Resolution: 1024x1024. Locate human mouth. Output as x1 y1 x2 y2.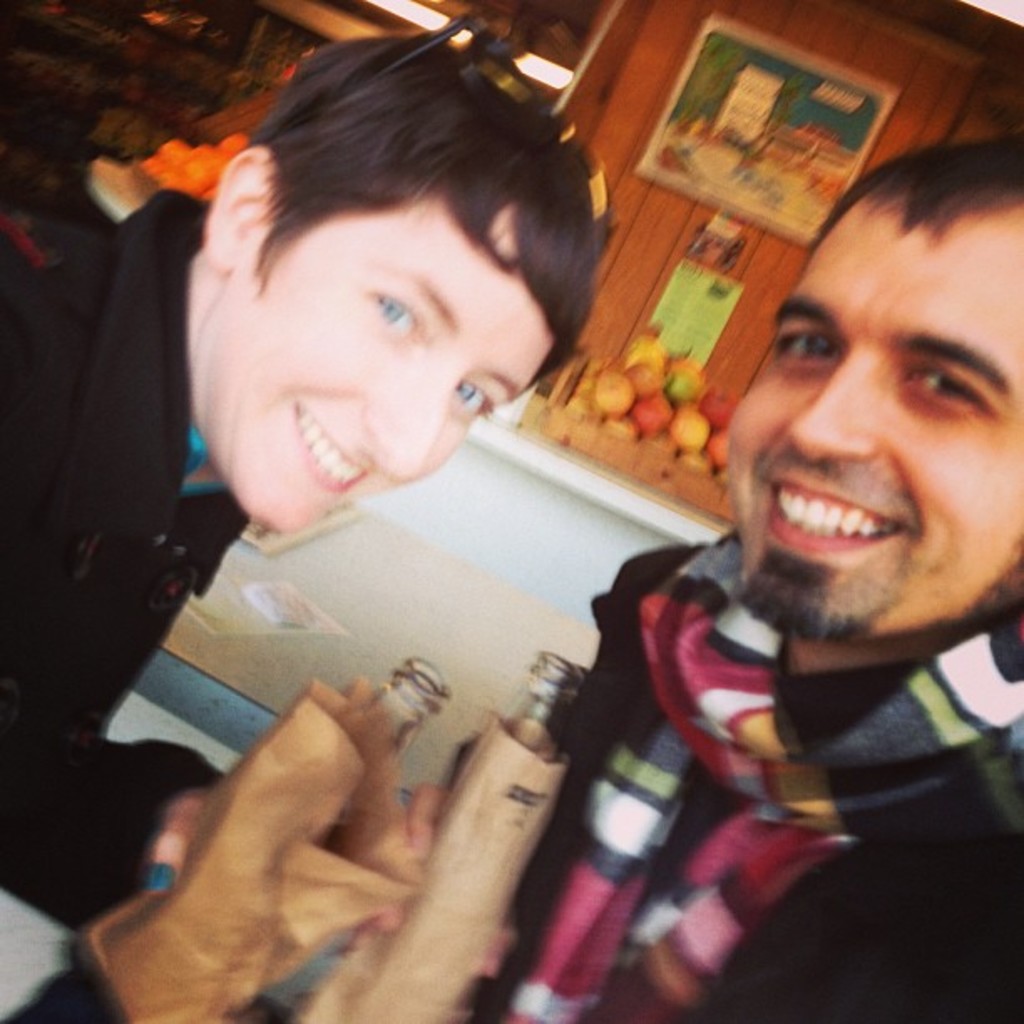
286 392 371 494.
